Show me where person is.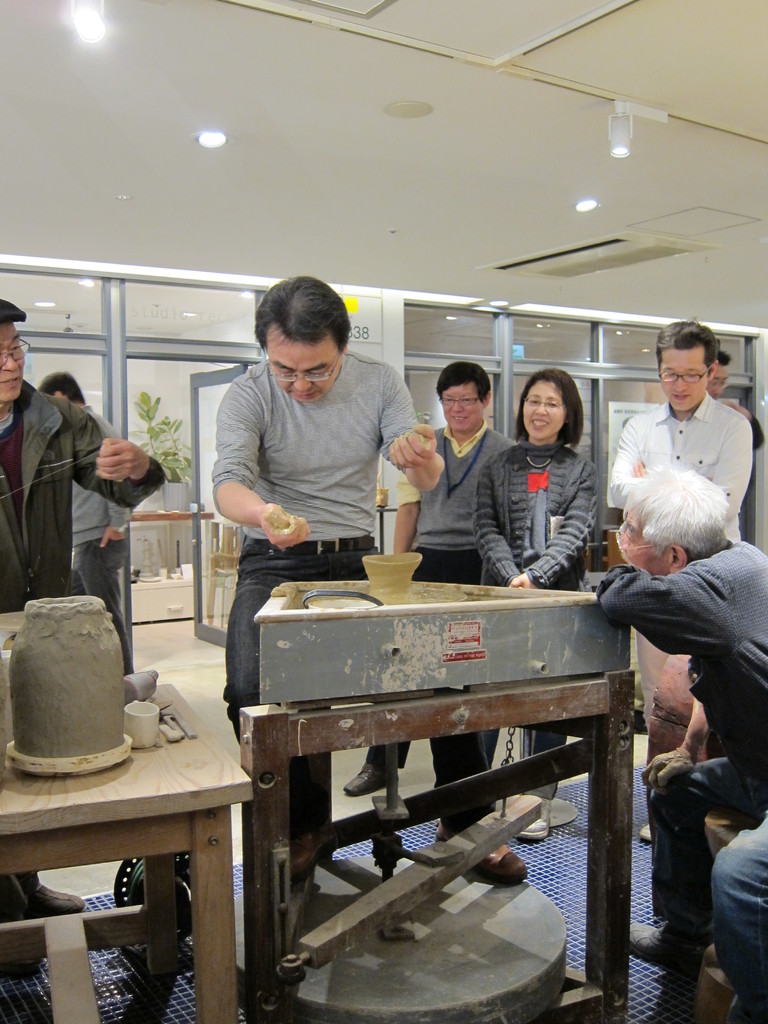
person is at bbox=[473, 367, 596, 810].
